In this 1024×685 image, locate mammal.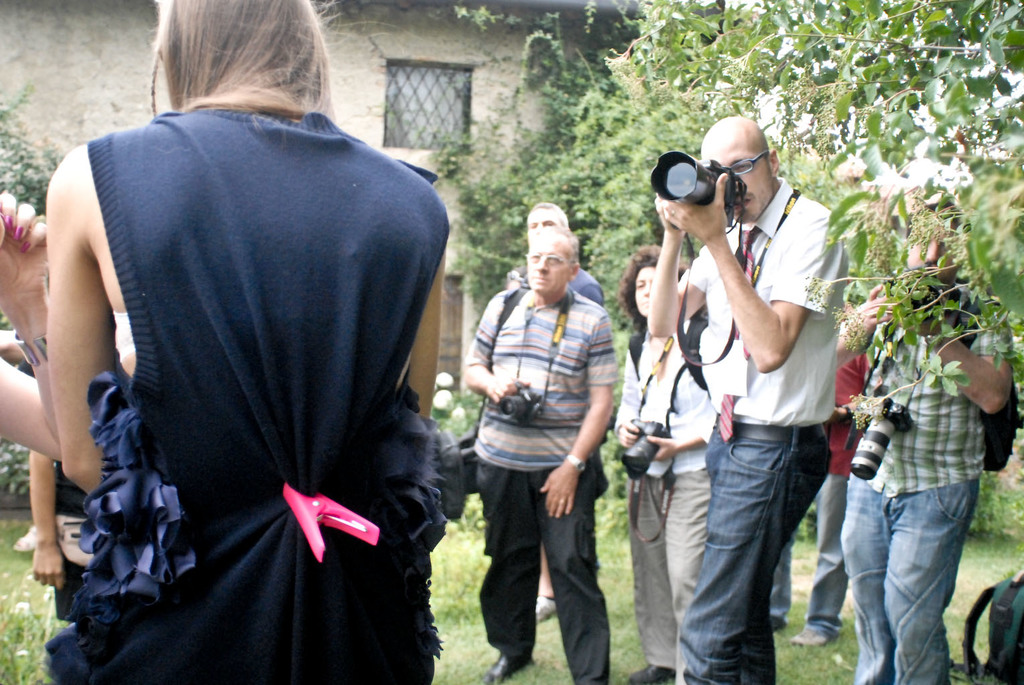
Bounding box: 505, 200, 607, 625.
